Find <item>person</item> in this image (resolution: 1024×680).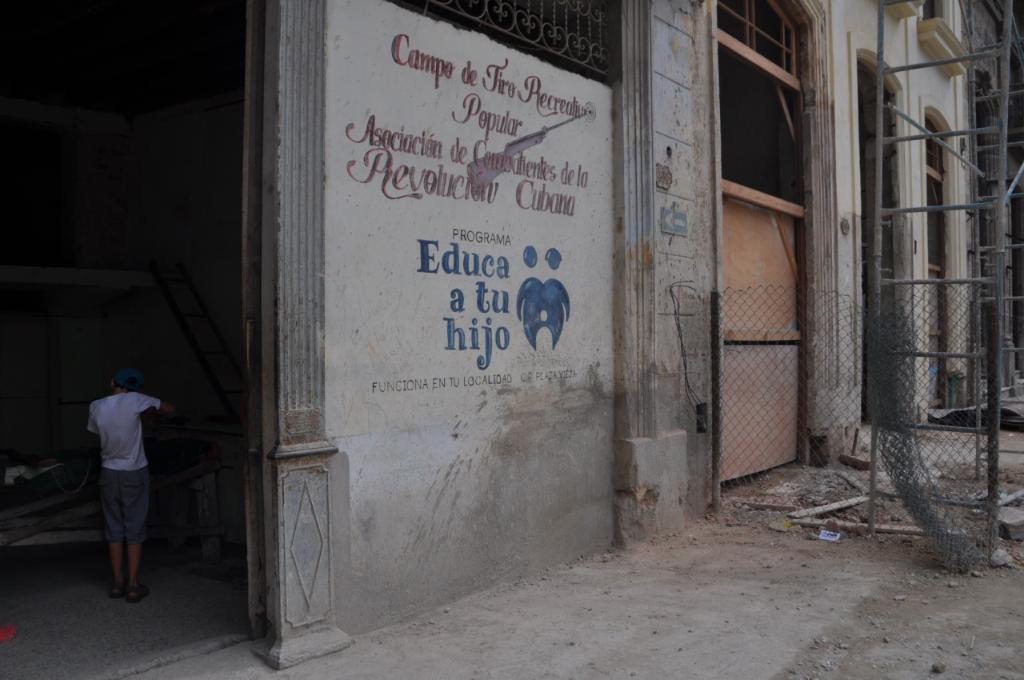
box=[78, 358, 160, 606].
